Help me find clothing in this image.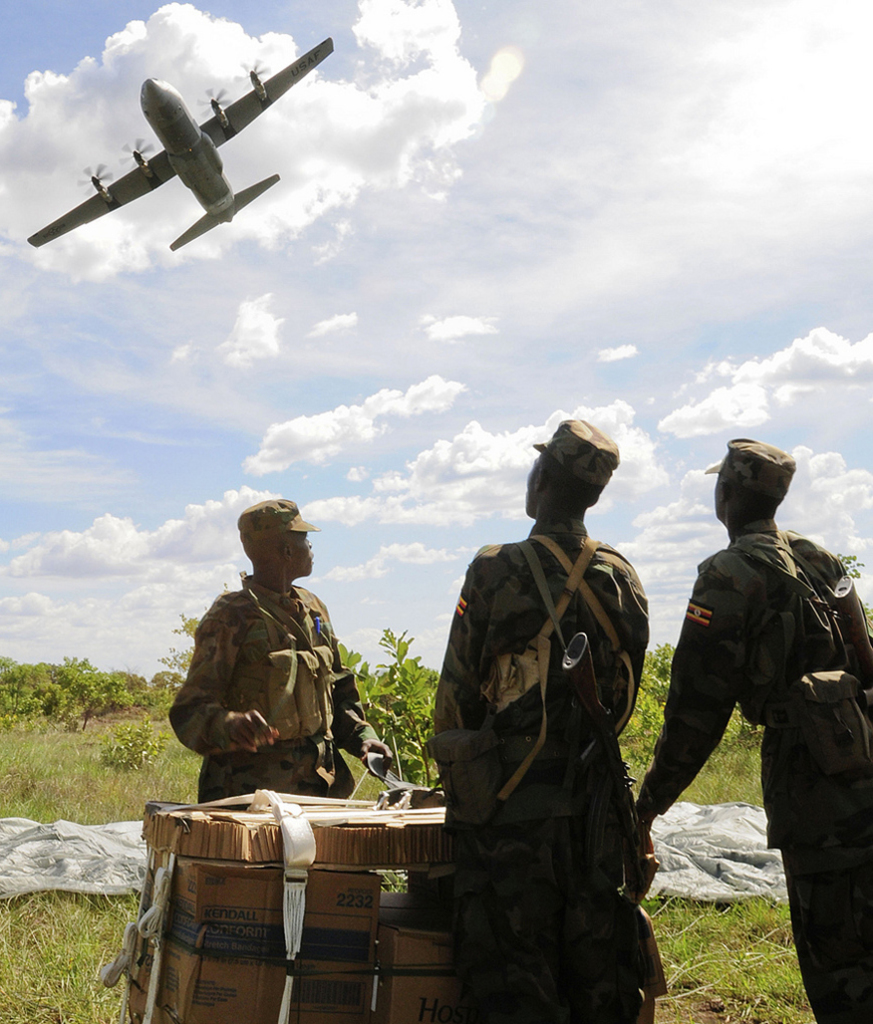
Found it: rect(647, 526, 867, 1019).
